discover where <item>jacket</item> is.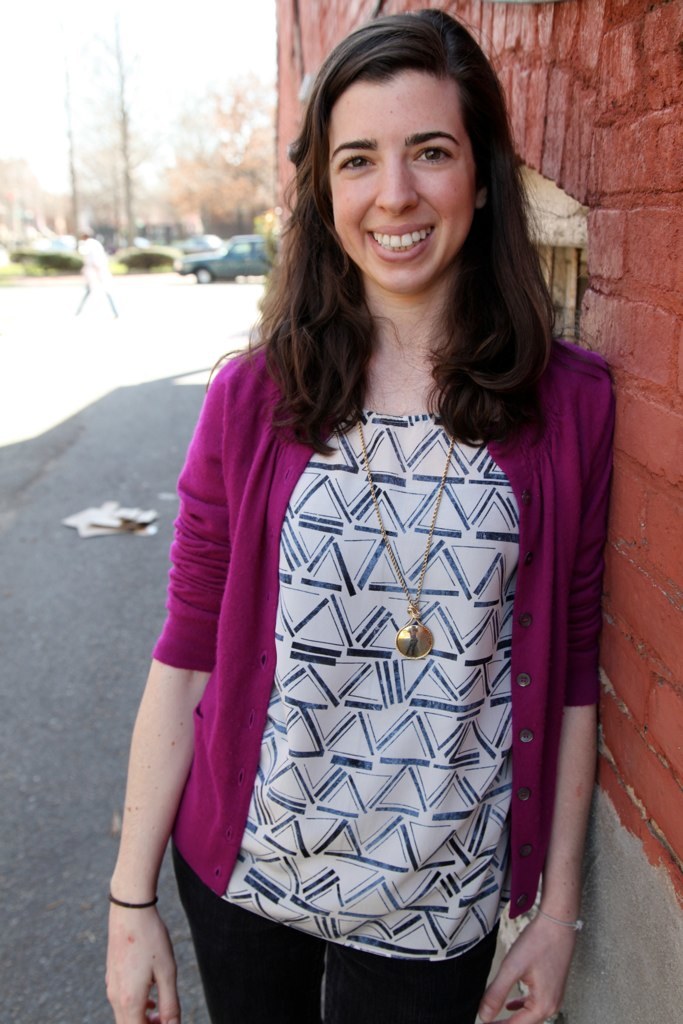
Discovered at x1=147 y1=328 x2=617 y2=892.
